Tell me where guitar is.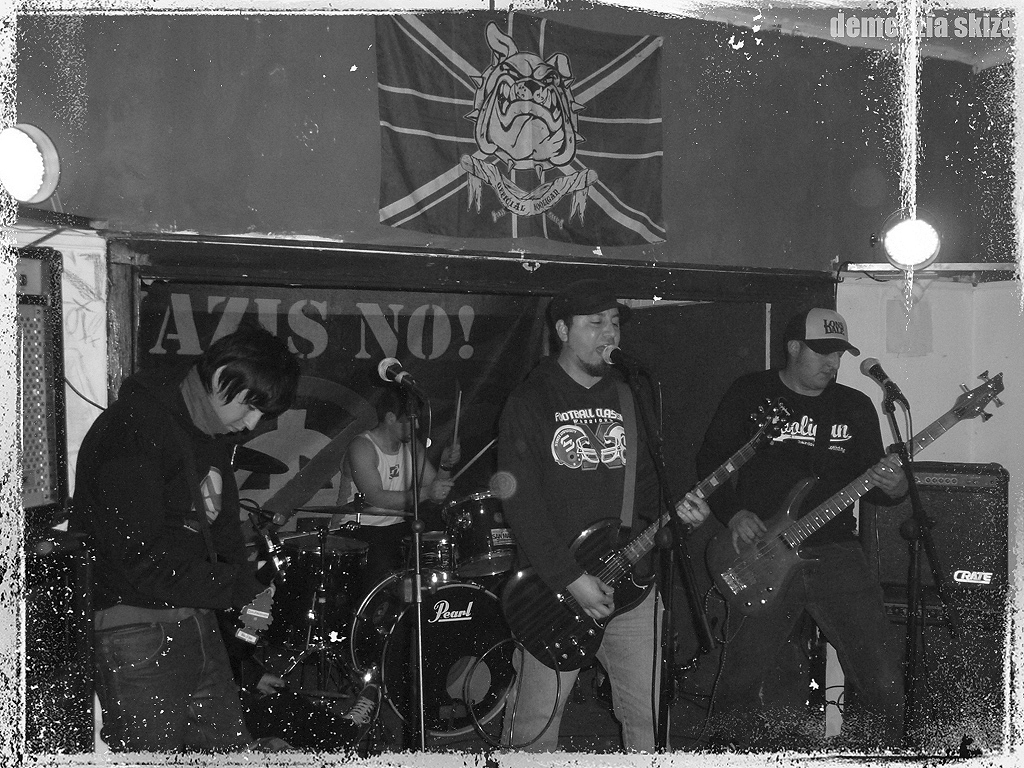
guitar is at crop(706, 366, 1005, 633).
